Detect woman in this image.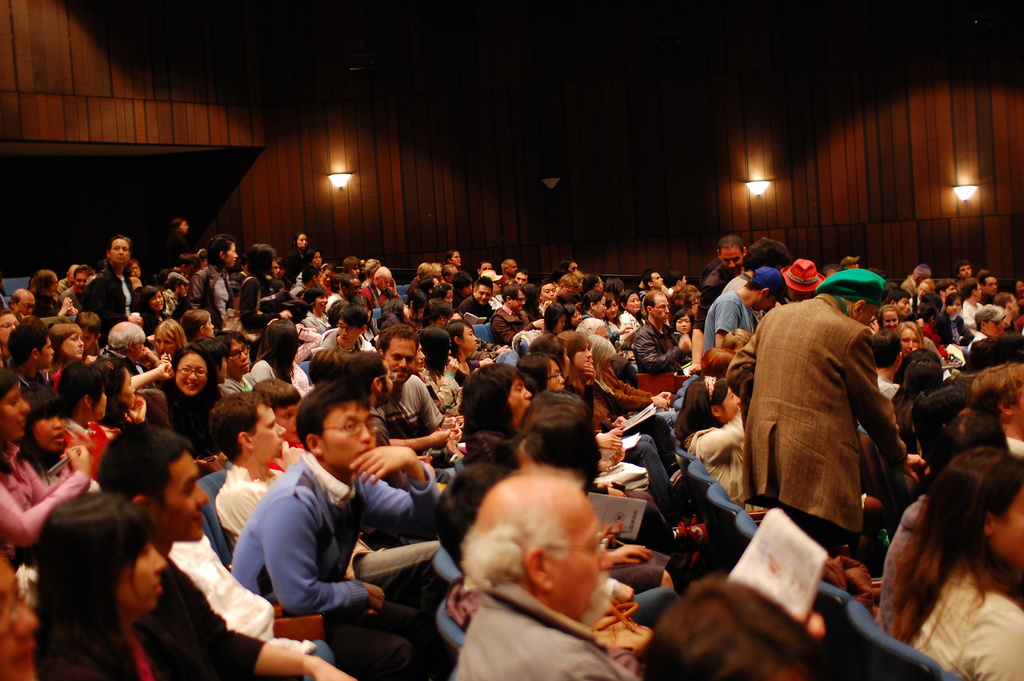
Detection: {"x1": 100, "y1": 355, "x2": 163, "y2": 427}.
